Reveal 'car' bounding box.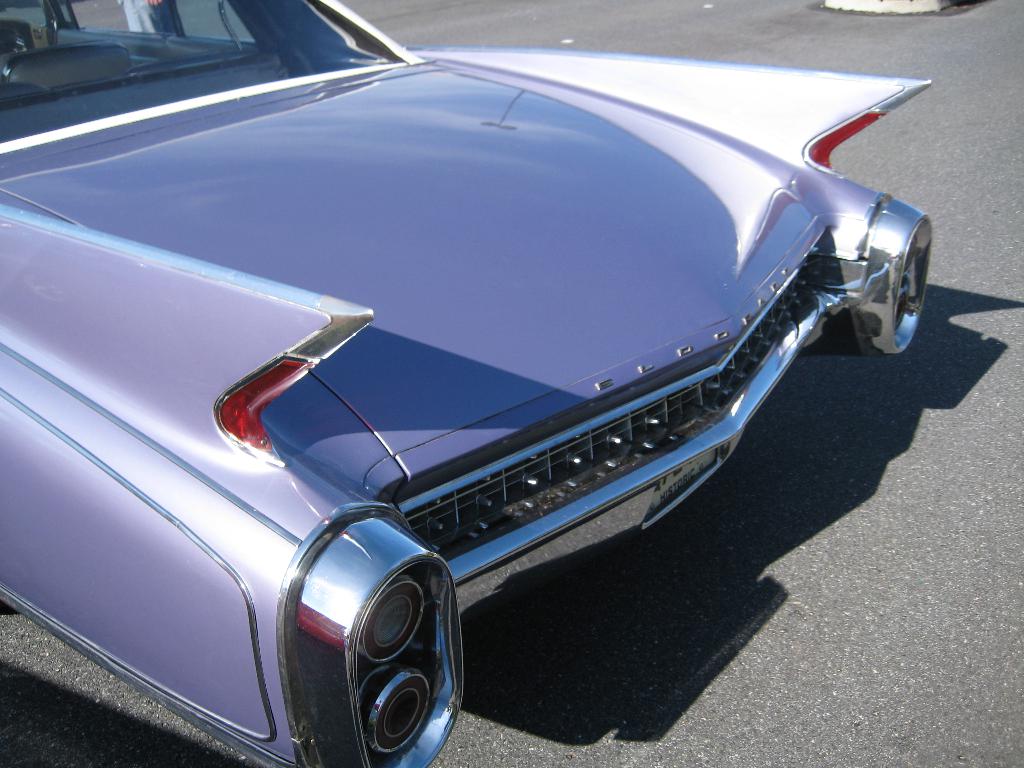
Revealed: crop(0, 1, 1014, 767).
